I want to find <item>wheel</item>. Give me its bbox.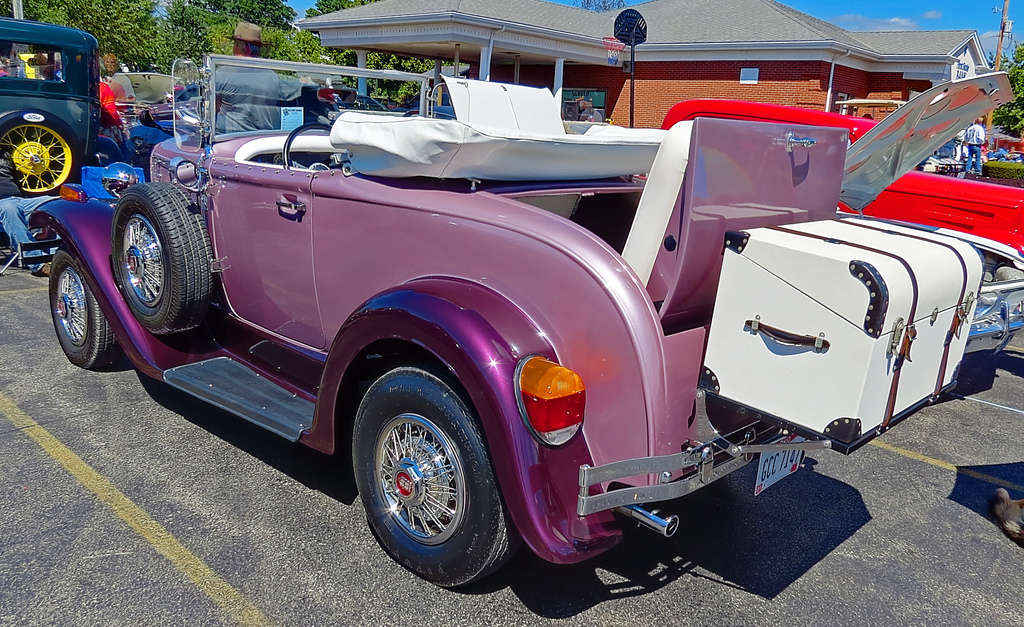
x1=109, y1=176, x2=210, y2=337.
